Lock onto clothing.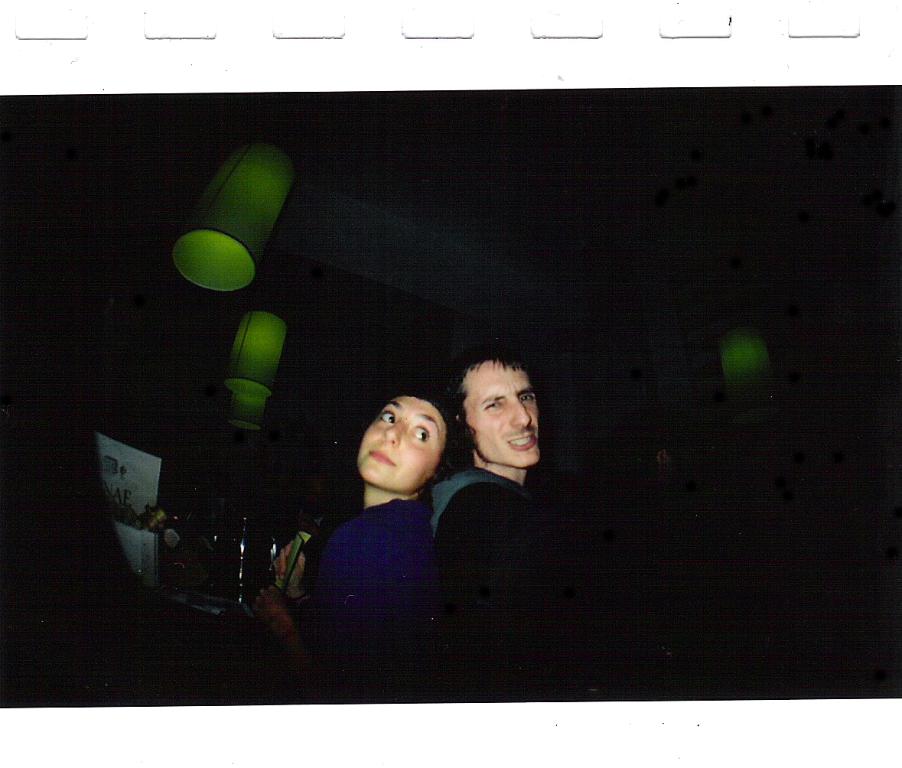
Locked: region(289, 490, 433, 649).
